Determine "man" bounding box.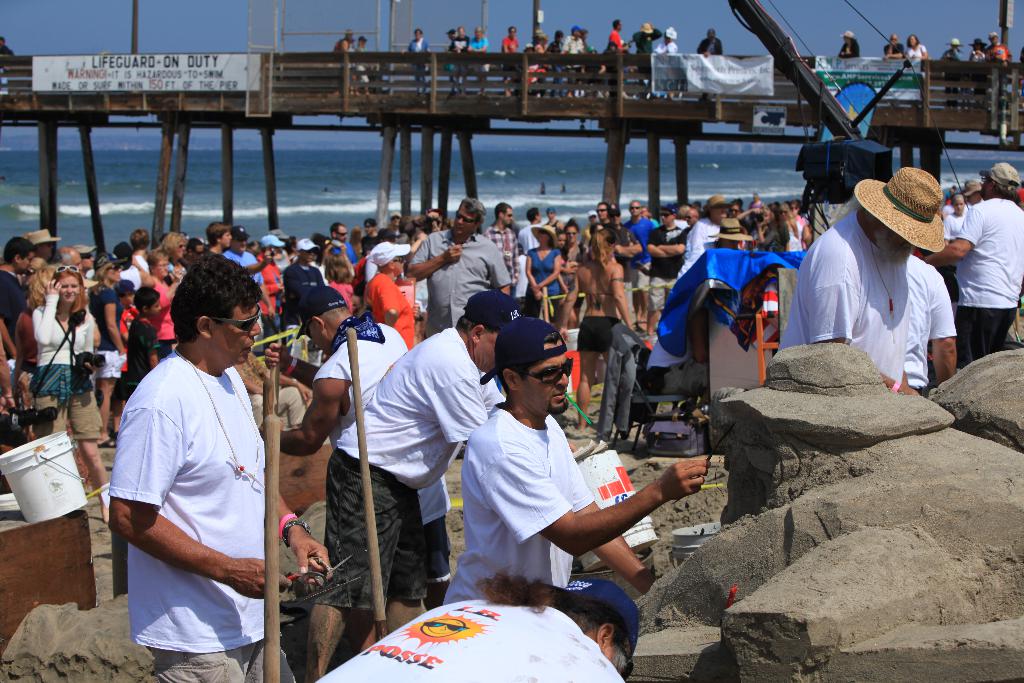
Determined: 302 289 527 682.
